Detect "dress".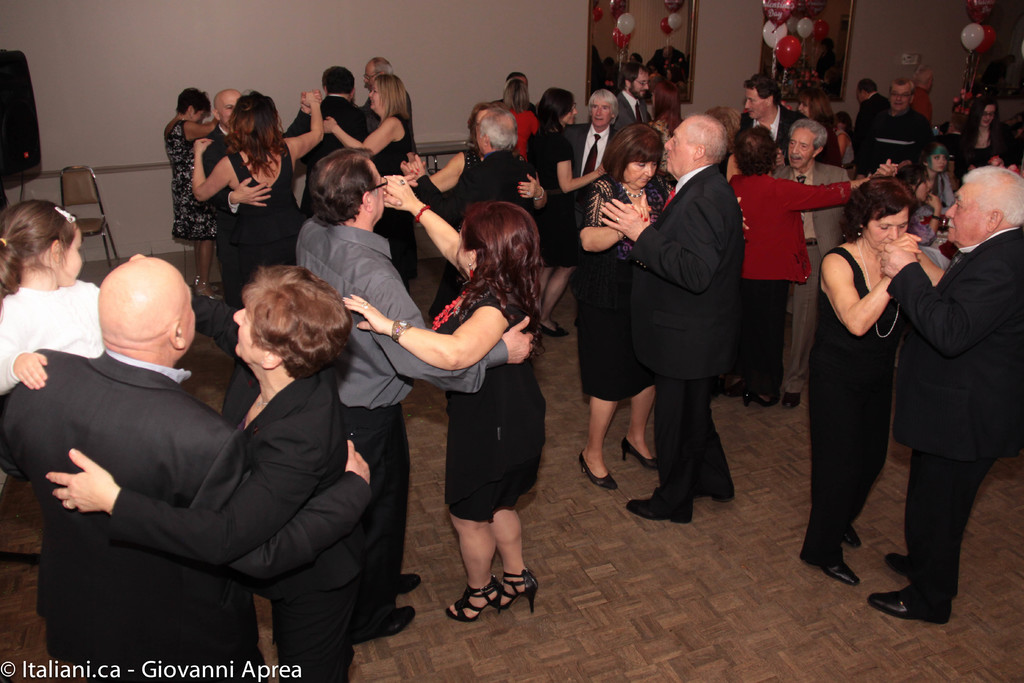
Detected at bbox(111, 292, 372, 682).
